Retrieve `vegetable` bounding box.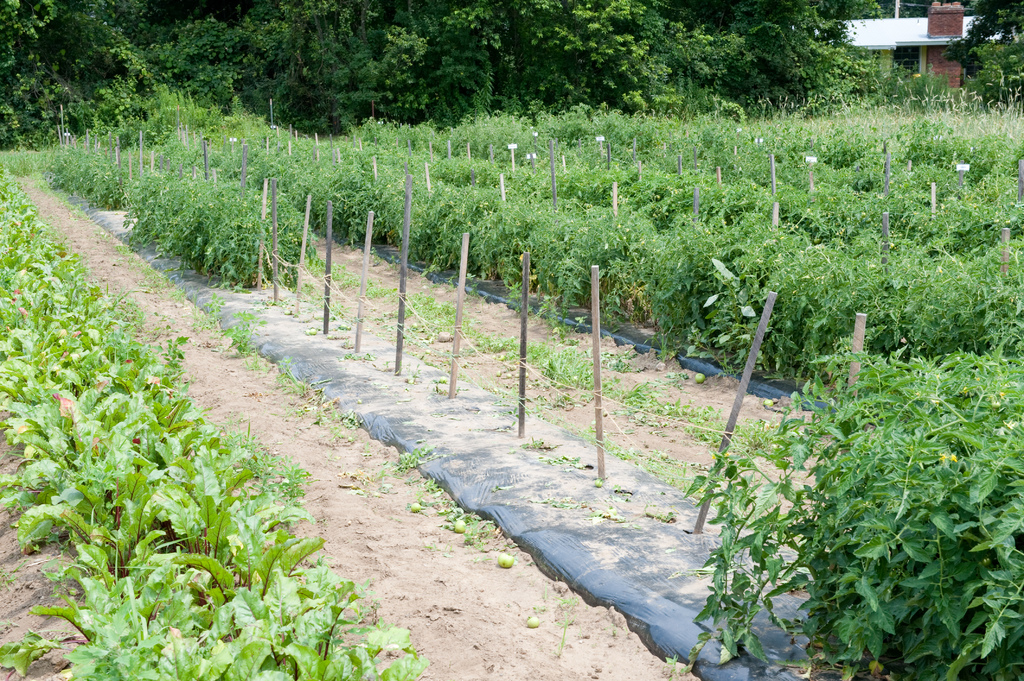
Bounding box: bbox=(440, 375, 446, 383).
